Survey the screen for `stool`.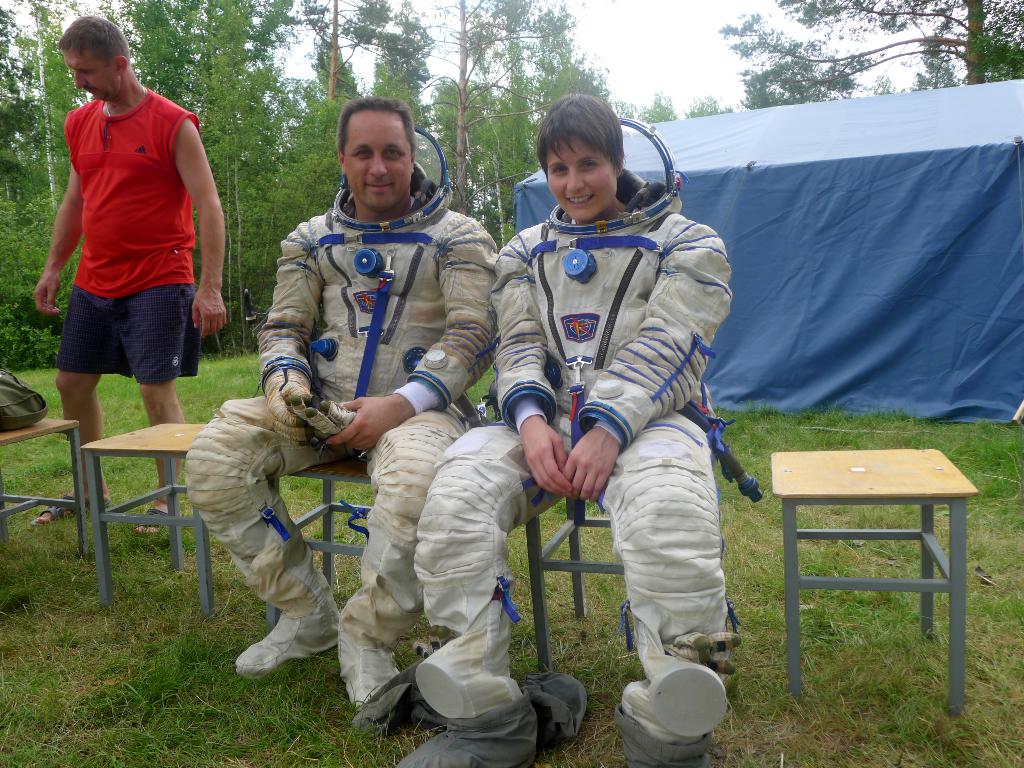
Survey found: [x1=765, y1=444, x2=985, y2=717].
